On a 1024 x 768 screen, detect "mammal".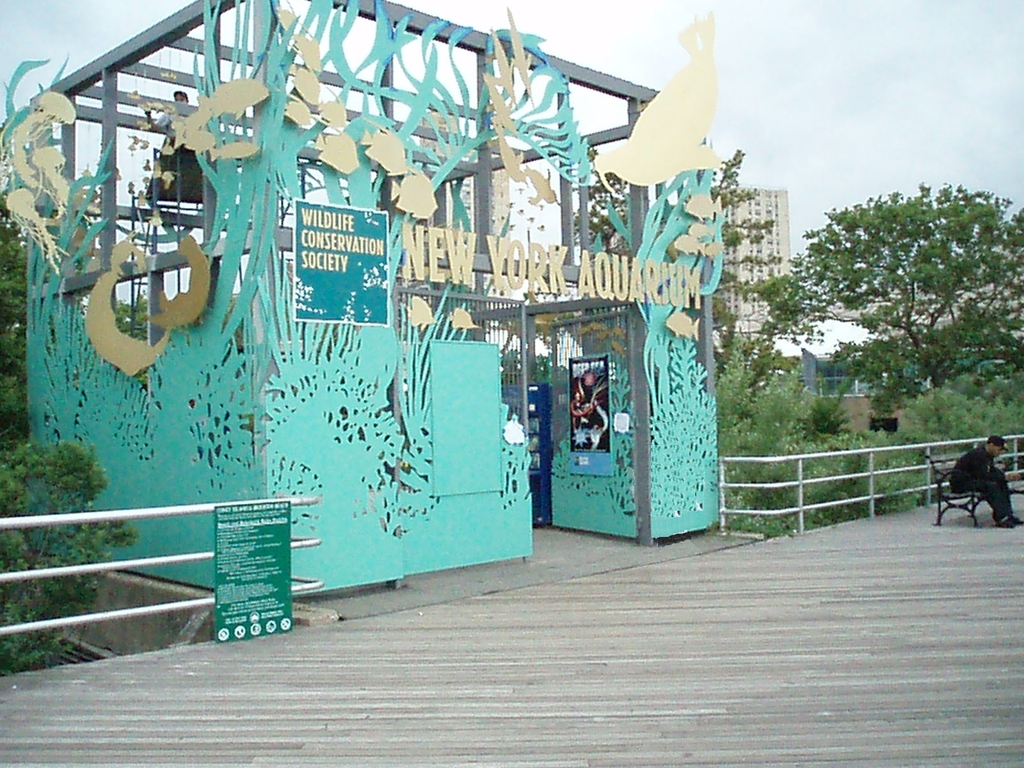
pyautogui.locateOnScreen(138, 88, 193, 143).
